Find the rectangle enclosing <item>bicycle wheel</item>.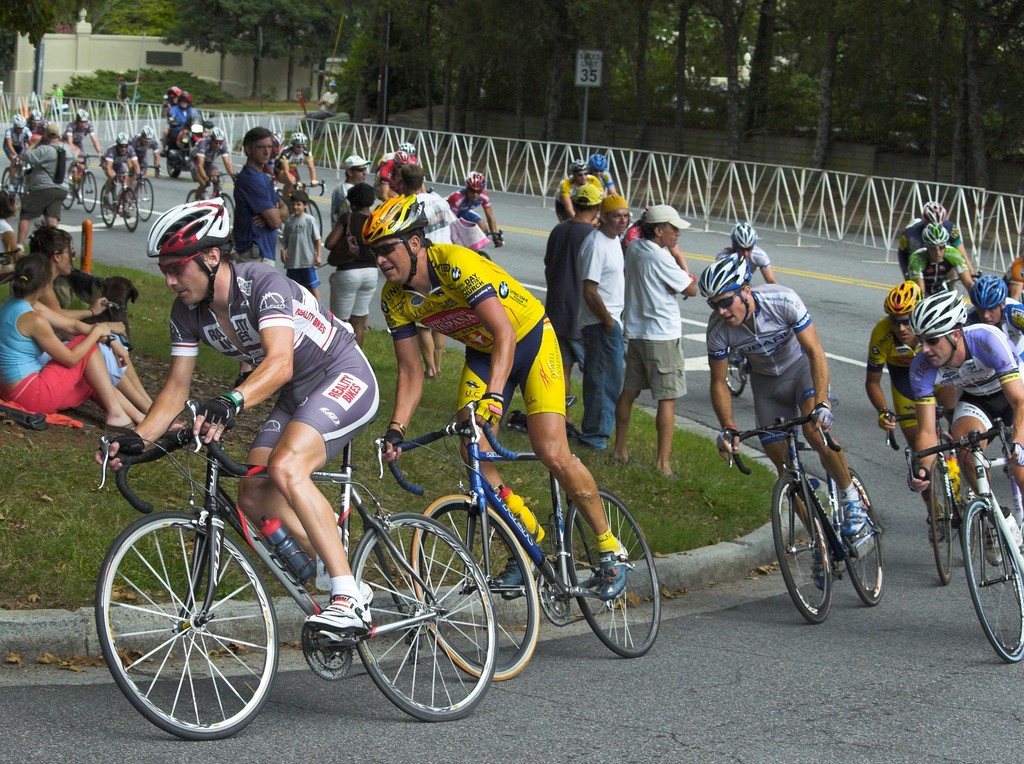
(left=772, top=473, right=834, bottom=623).
